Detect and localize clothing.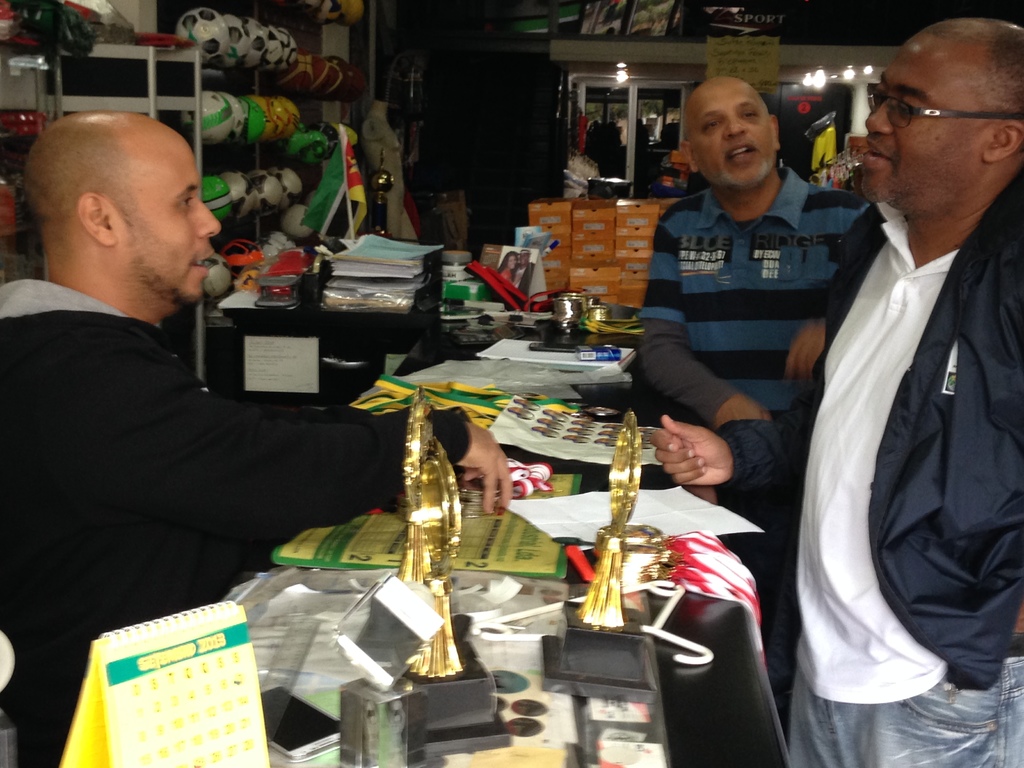
Localized at [x1=632, y1=170, x2=874, y2=436].
